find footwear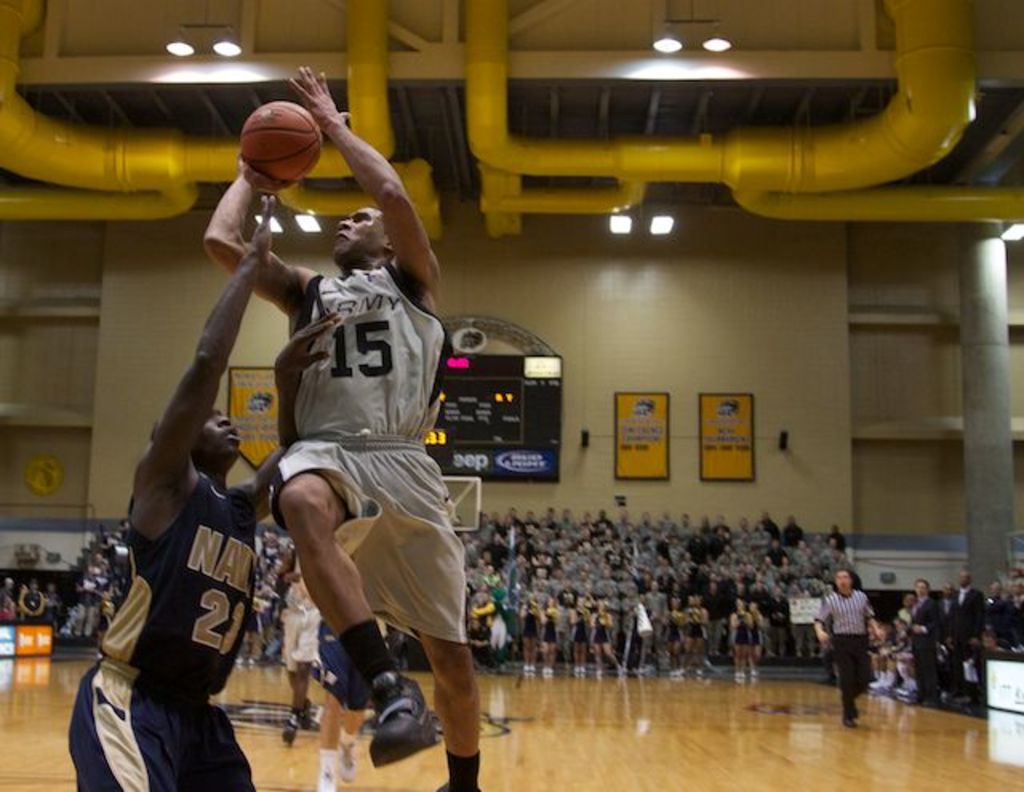
<box>355,678,437,763</box>
